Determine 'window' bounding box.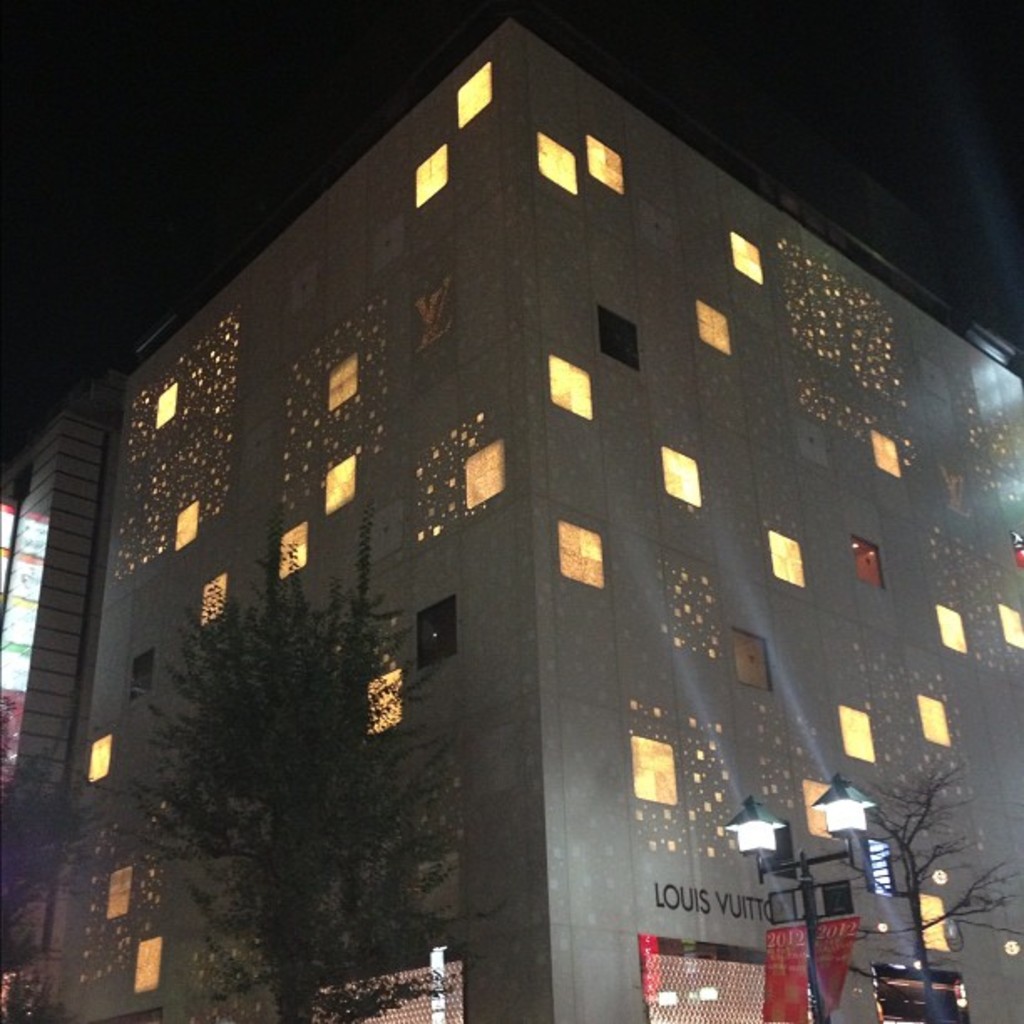
Determined: [x1=872, y1=425, x2=902, y2=479].
